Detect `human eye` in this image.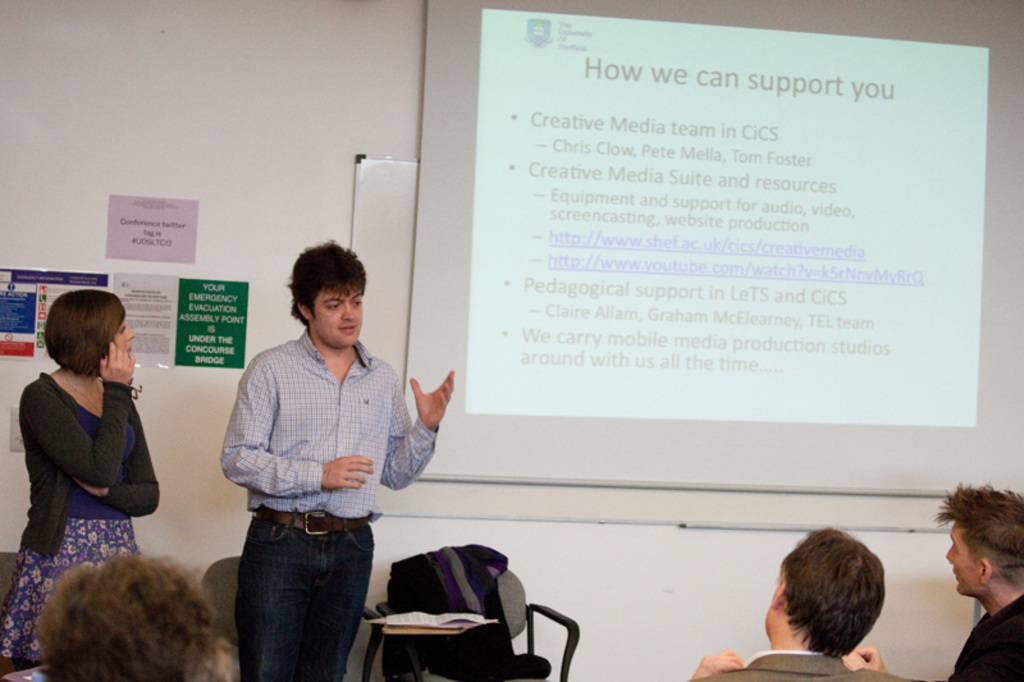
Detection: l=324, t=301, r=338, b=313.
